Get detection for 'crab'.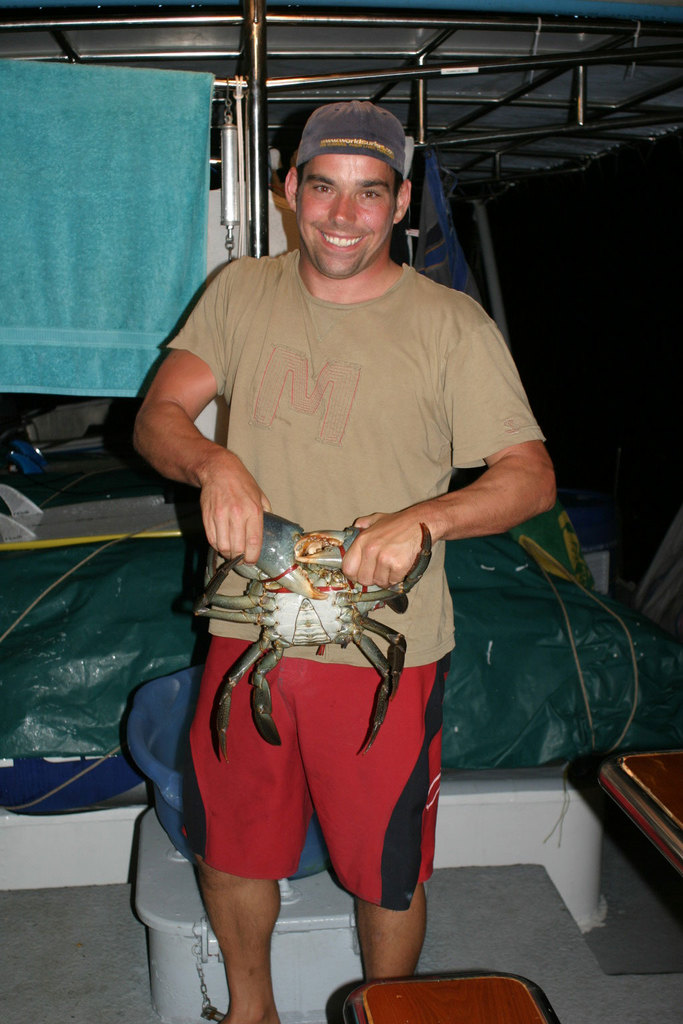
Detection: (left=190, top=510, right=439, bottom=759).
